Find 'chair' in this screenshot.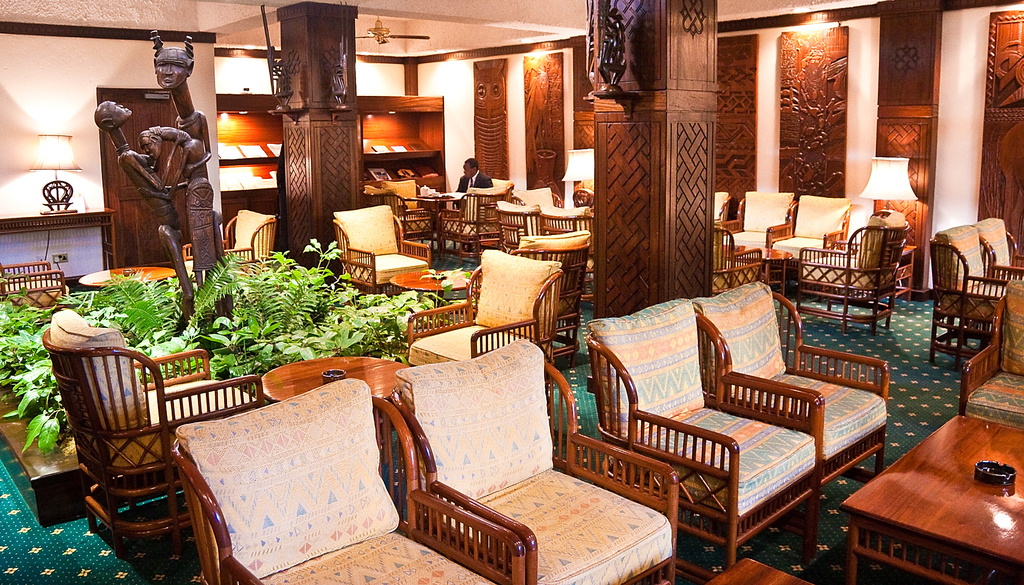
The bounding box for 'chair' is 961, 281, 1023, 429.
